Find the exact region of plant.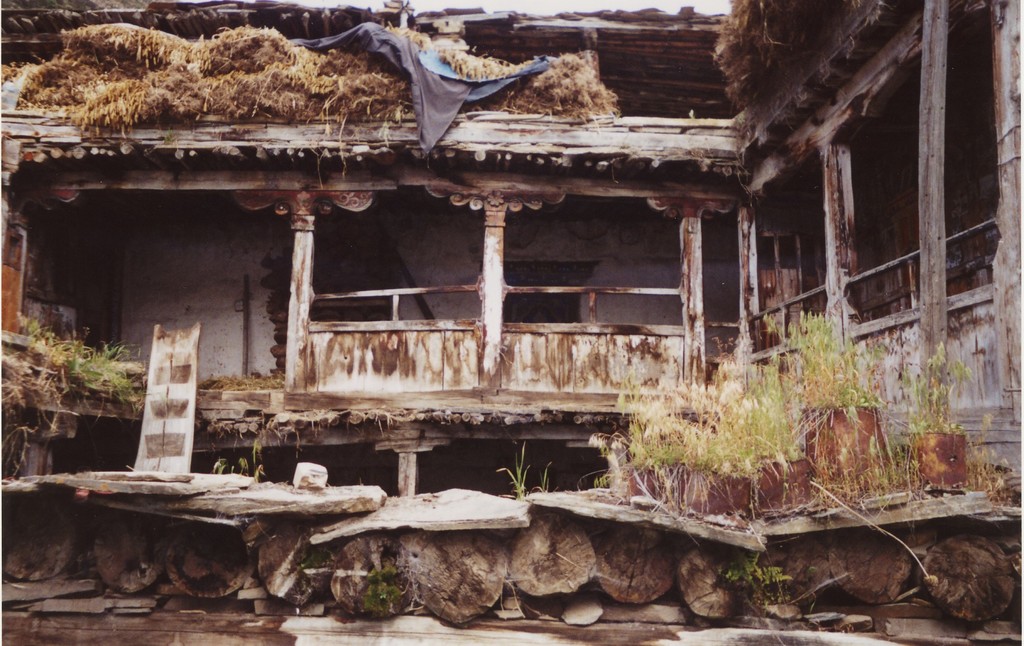
Exact region: bbox=[243, 450, 249, 478].
